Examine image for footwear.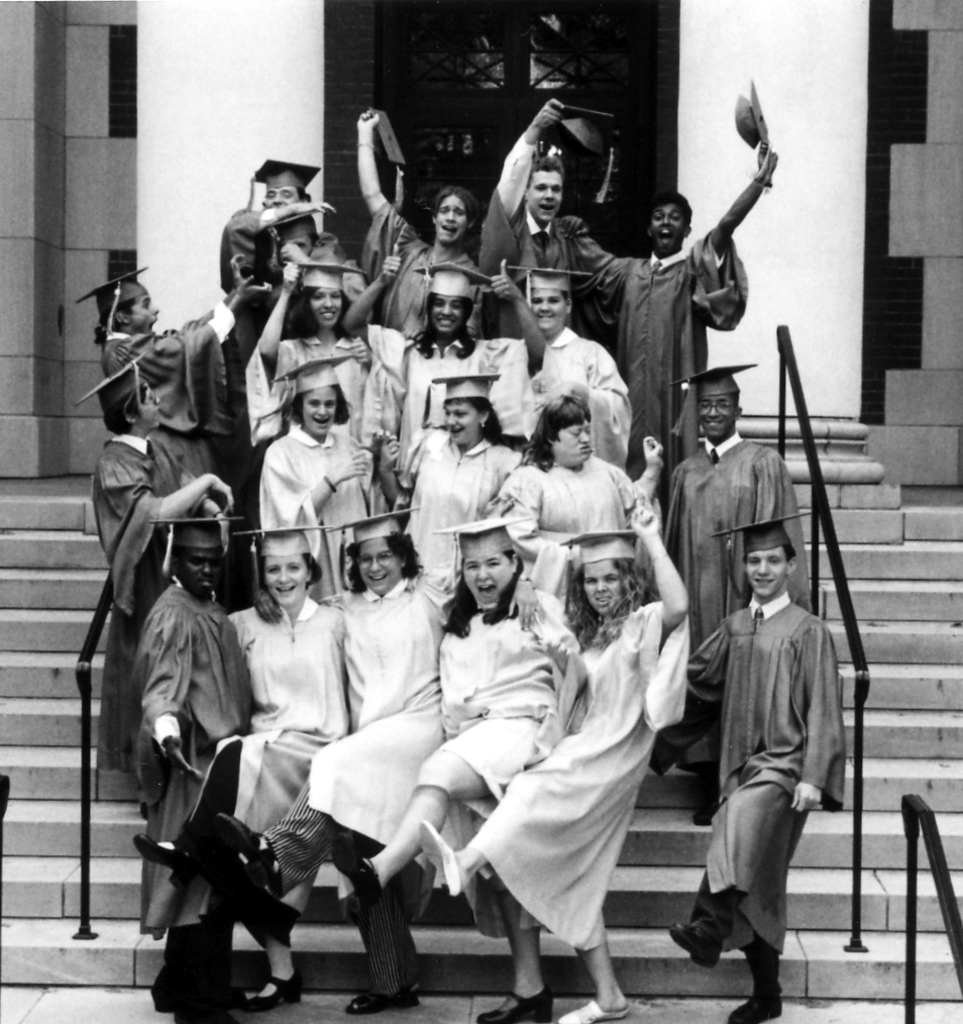
Examination result: left=344, top=986, right=422, bottom=1018.
